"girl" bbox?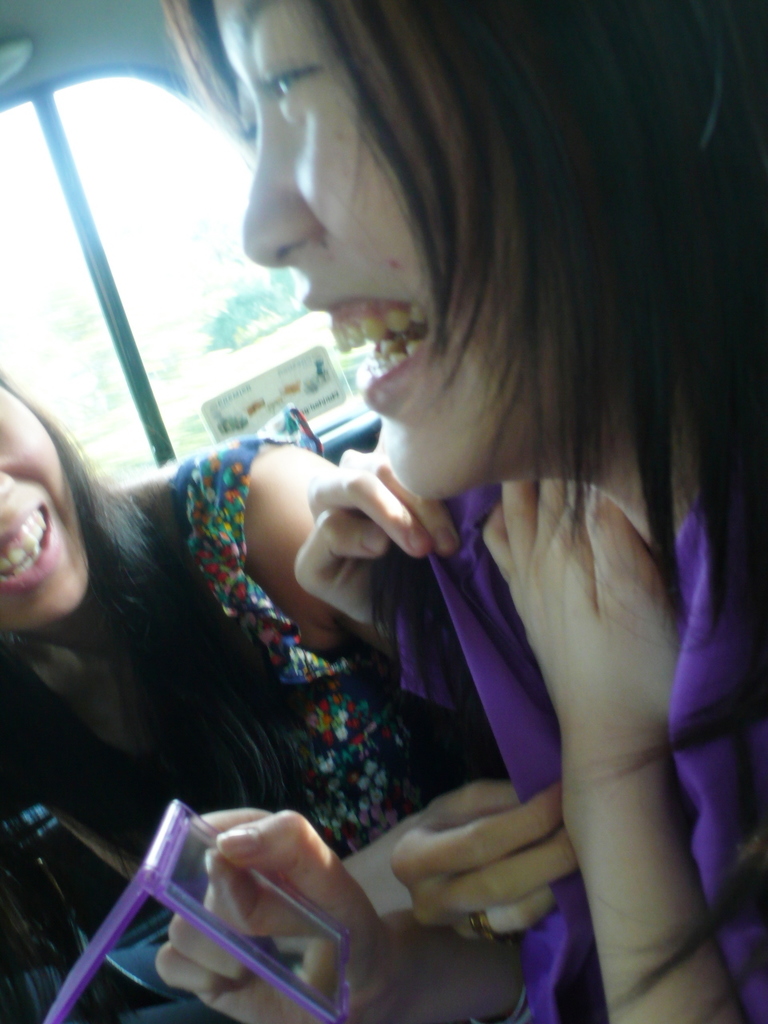
{"left": 154, "top": 0, "right": 767, "bottom": 1023}
